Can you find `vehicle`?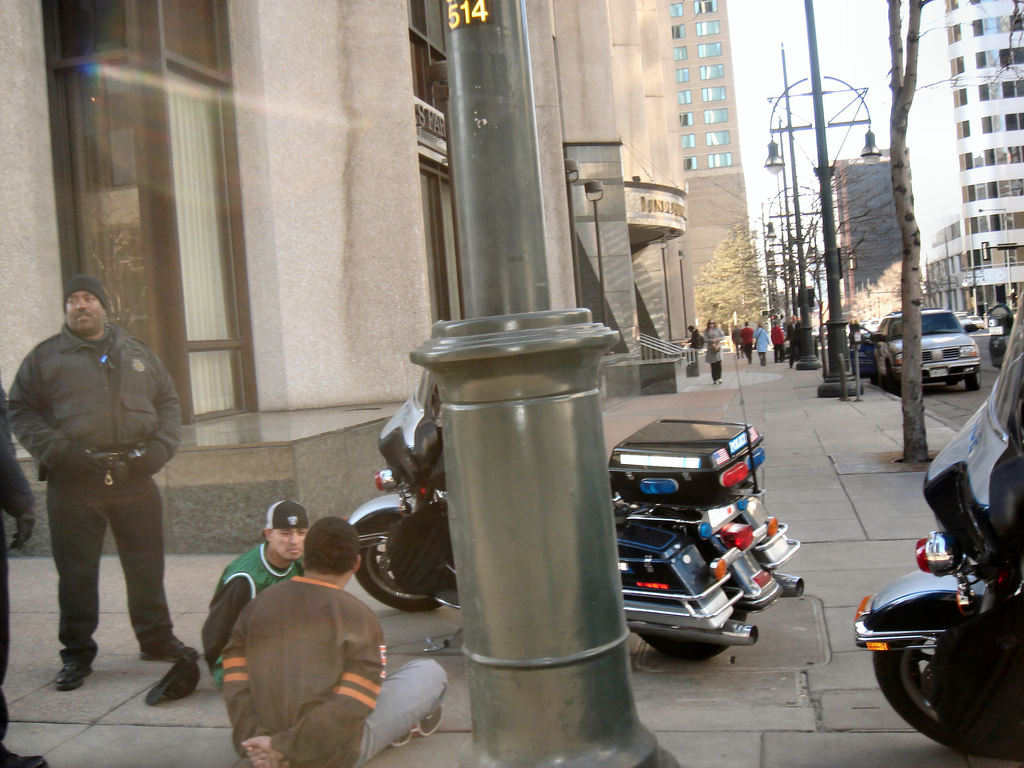
Yes, bounding box: bbox=[965, 313, 981, 329].
